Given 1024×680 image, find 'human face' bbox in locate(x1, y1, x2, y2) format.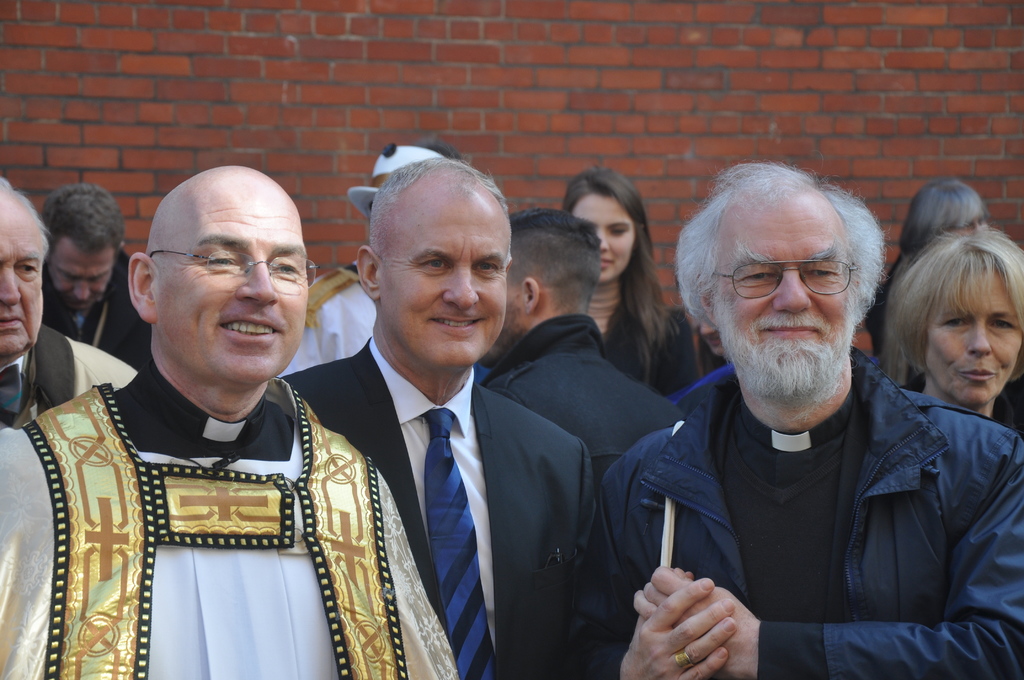
locate(156, 188, 305, 387).
